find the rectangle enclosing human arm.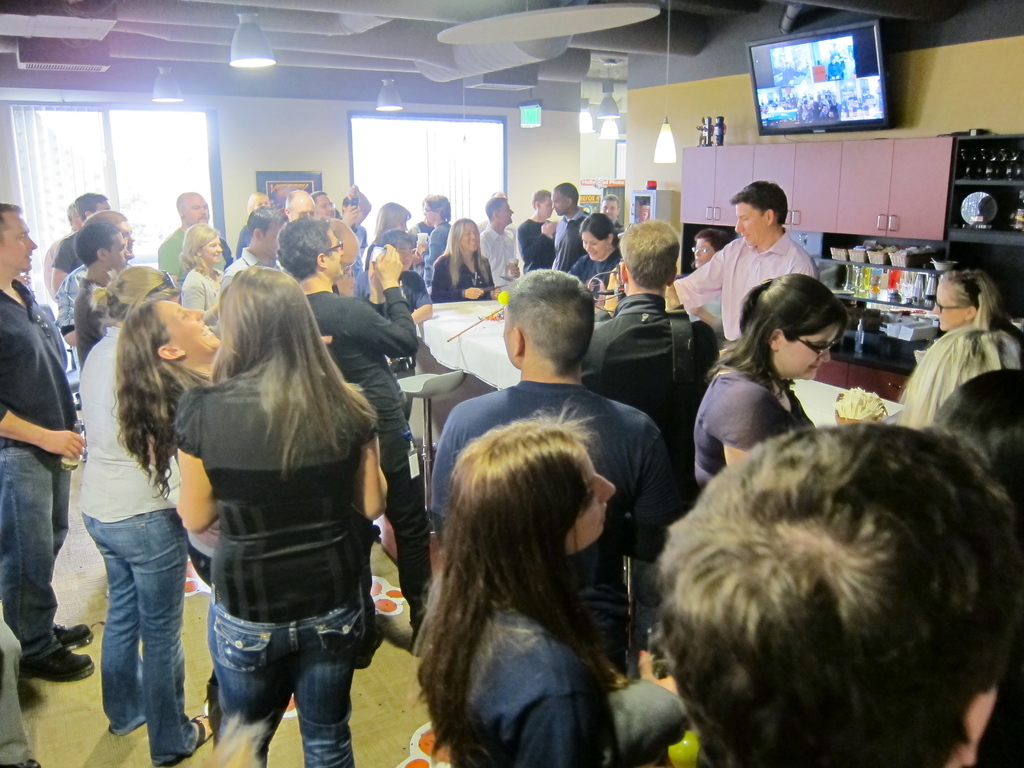
<box>516,696,618,765</box>.
